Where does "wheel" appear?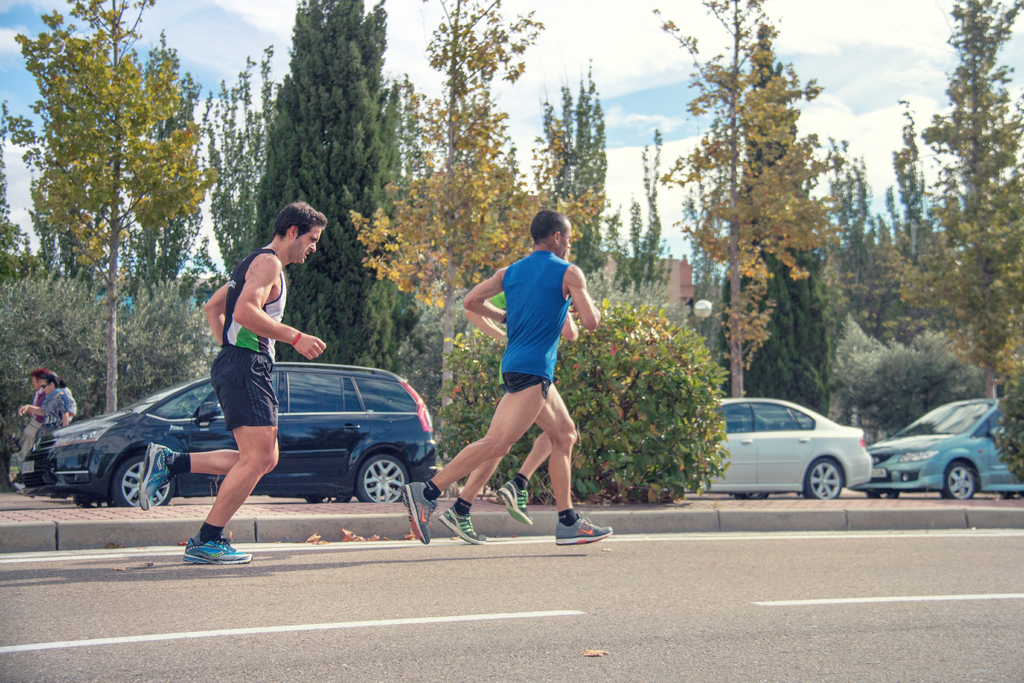
Appears at x1=941 y1=461 x2=978 y2=498.
